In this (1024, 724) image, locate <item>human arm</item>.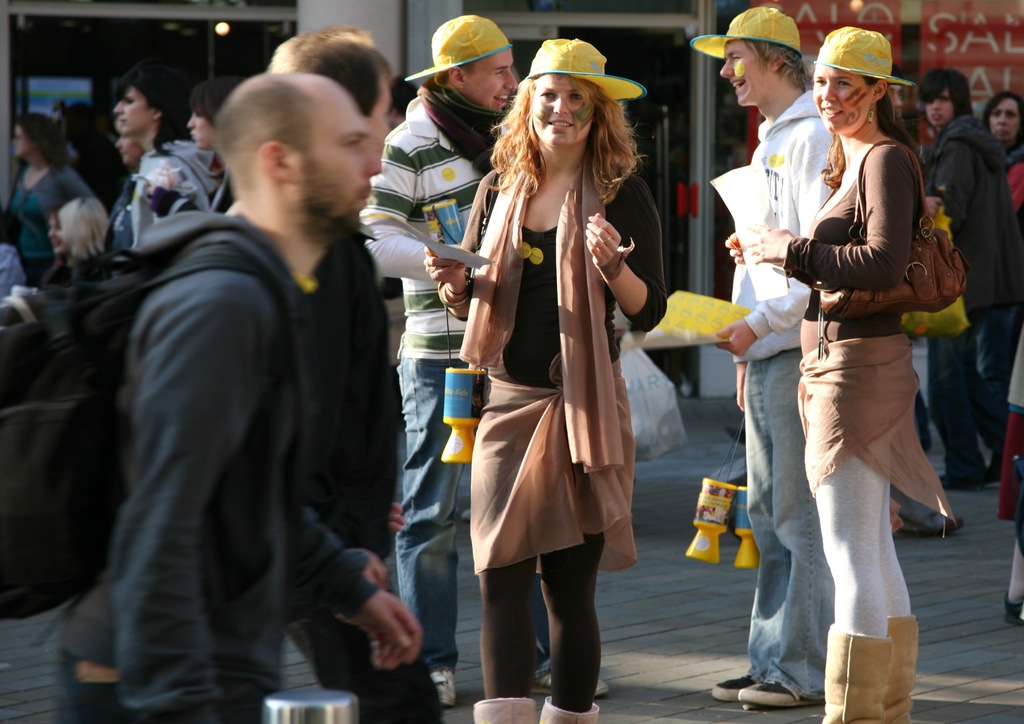
Bounding box: <bbox>721, 138, 830, 358</bbox>.
